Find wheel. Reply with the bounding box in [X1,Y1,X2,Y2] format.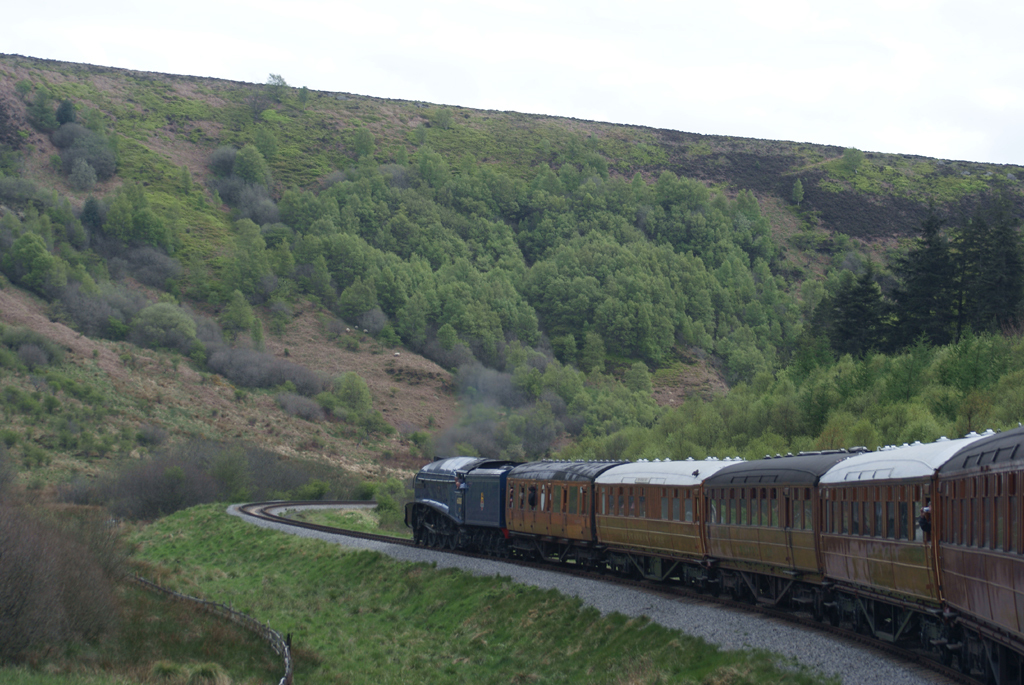
[425,530,434,546].
